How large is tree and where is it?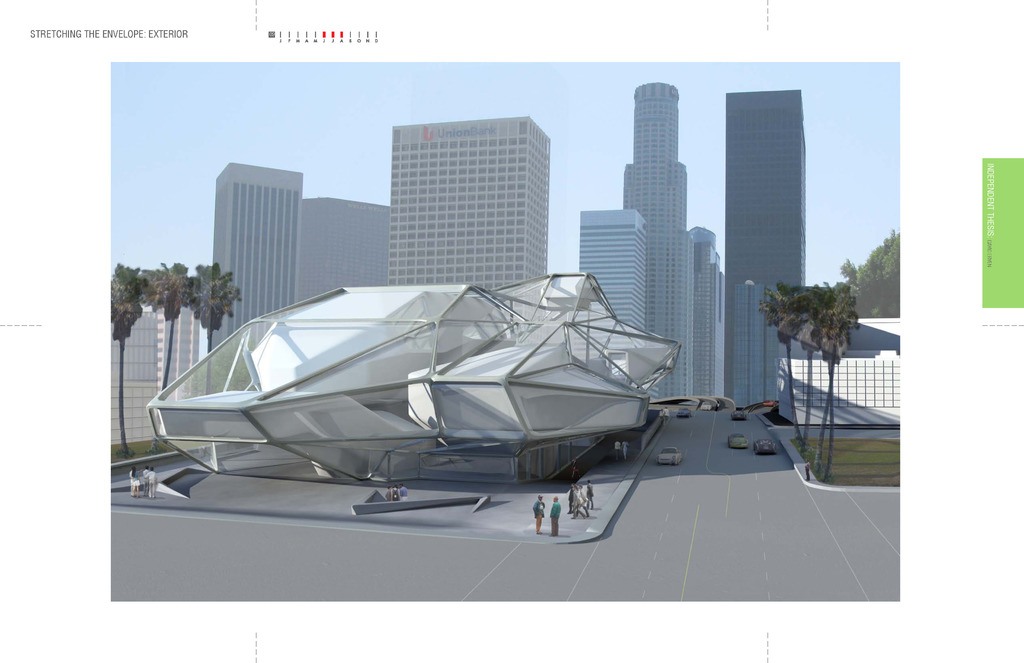
Bounding box: [826, 233, 899, 320].
